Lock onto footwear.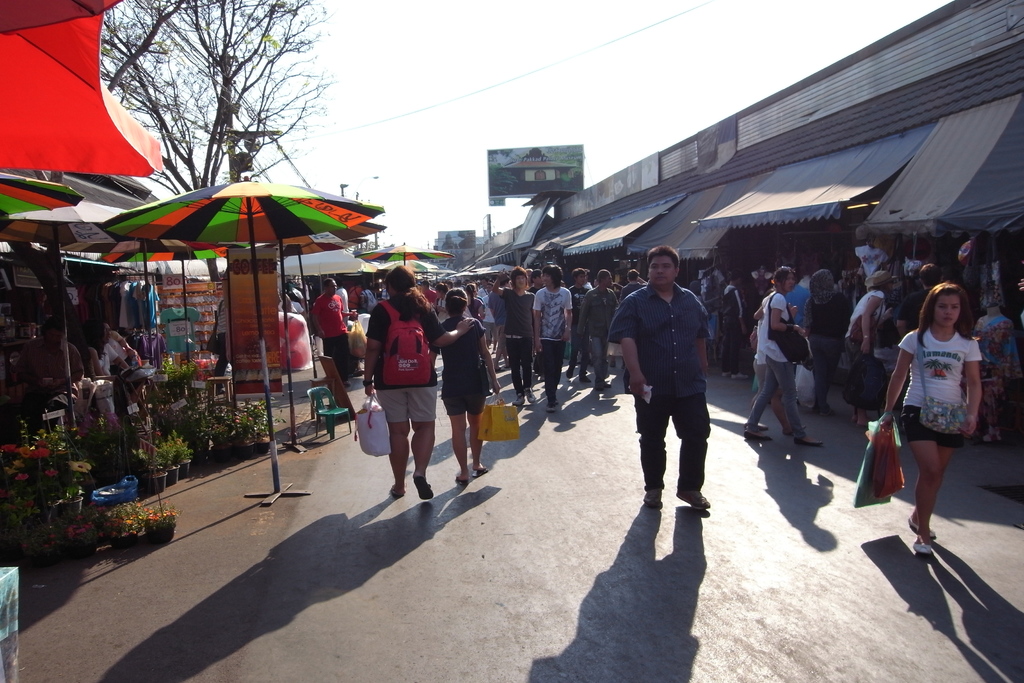
Locked: 794,434,826,445.
